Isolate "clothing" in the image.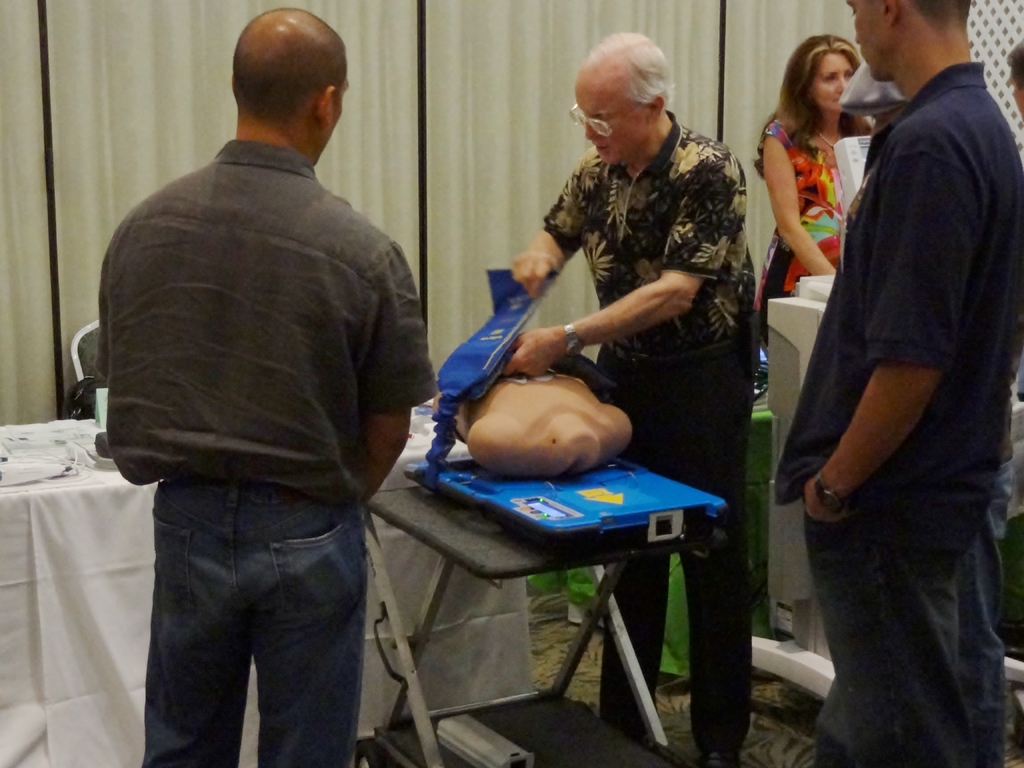
Isolated region: region(955, 373, 1011, 767).
